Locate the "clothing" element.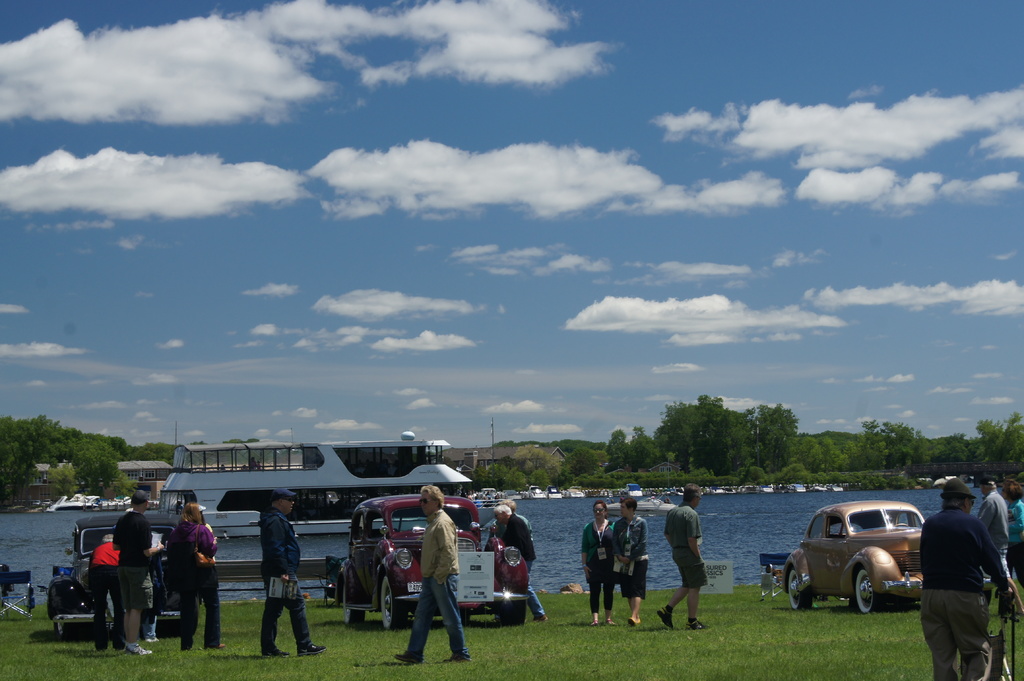
Element bbox: x1=501 y1=517 x2=547 y2=624.
